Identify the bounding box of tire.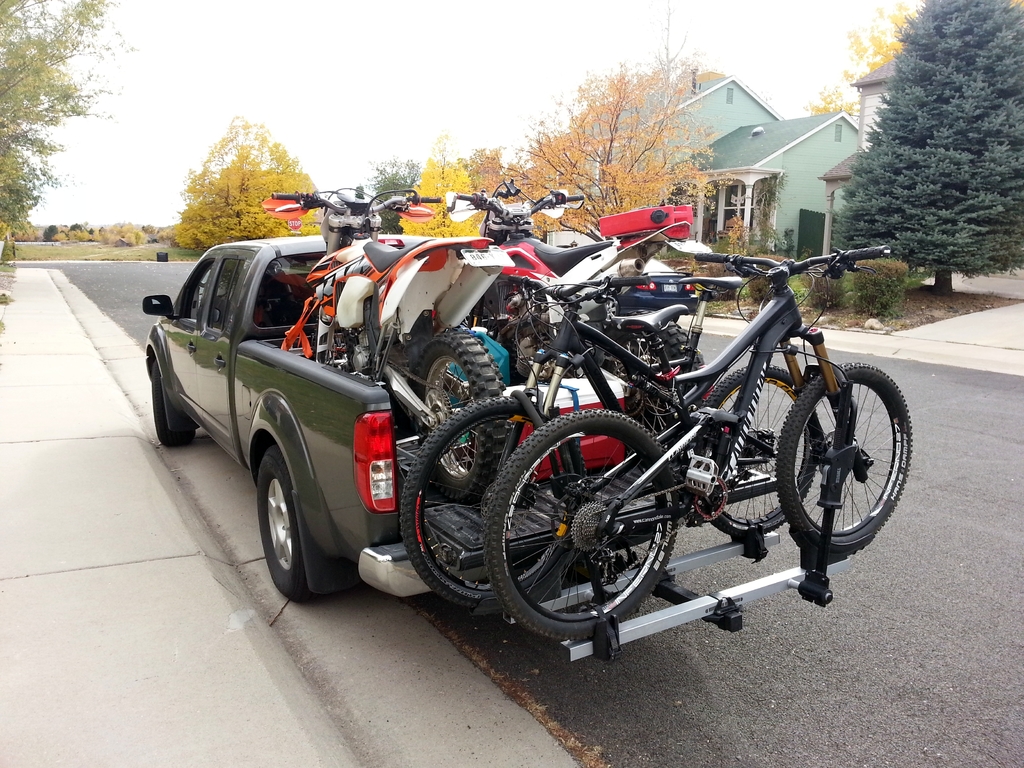
{"x1": 777, "y1": 357, "x2": 899, "y2": 582}.
